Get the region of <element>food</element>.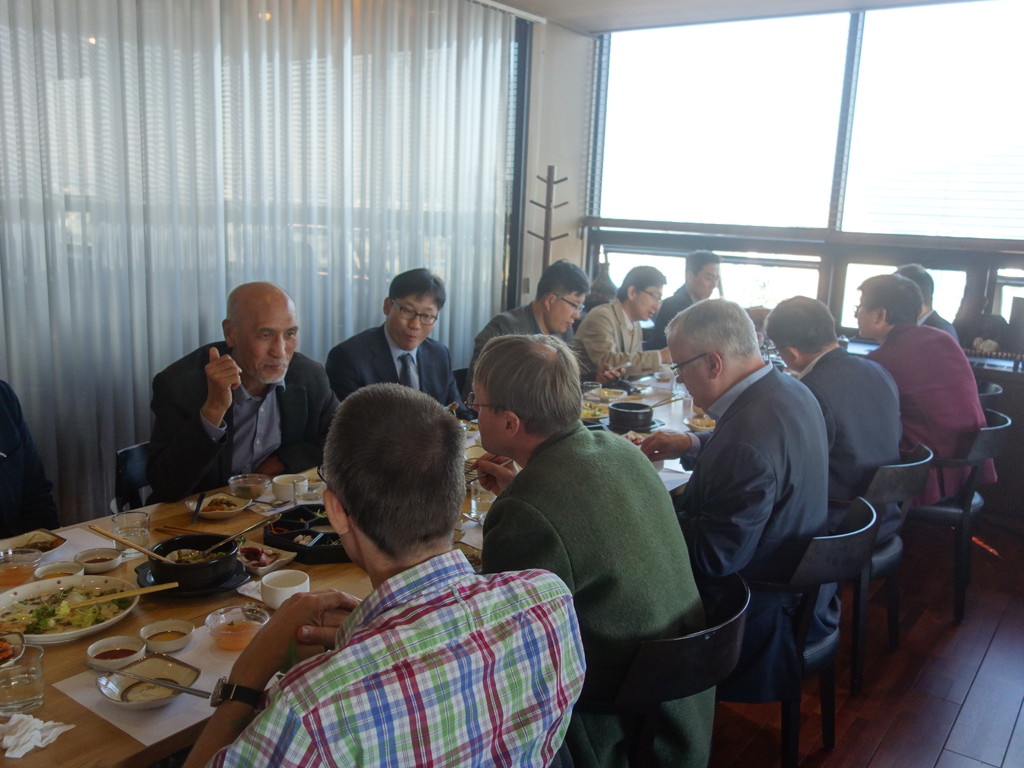
(left=88, top=557, right=115, bottom=566).
